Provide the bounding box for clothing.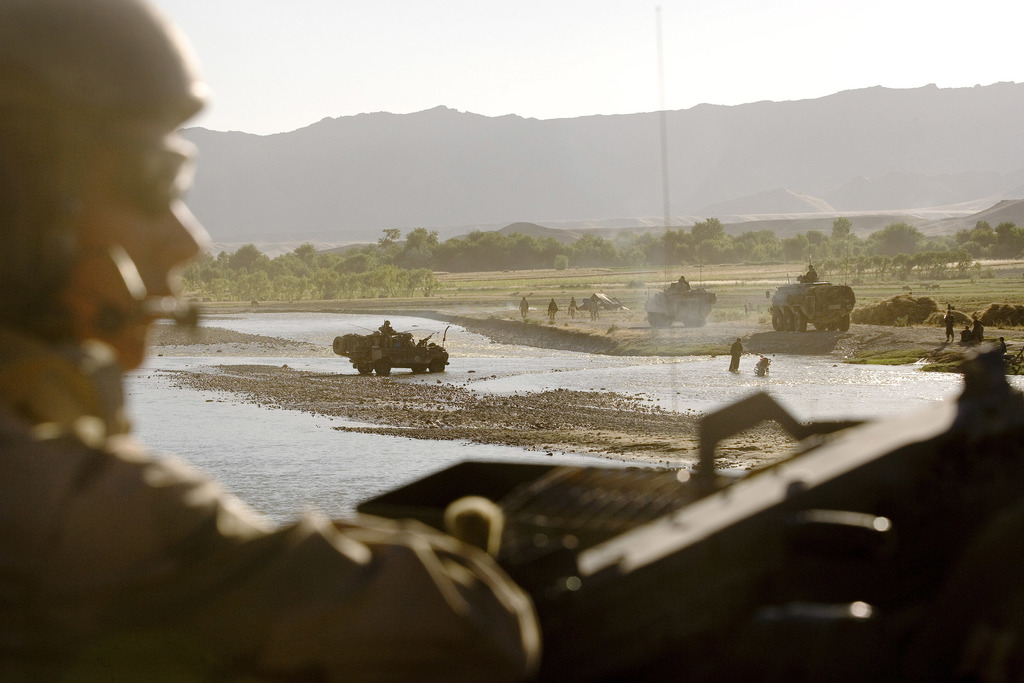
568 299 577 318.
